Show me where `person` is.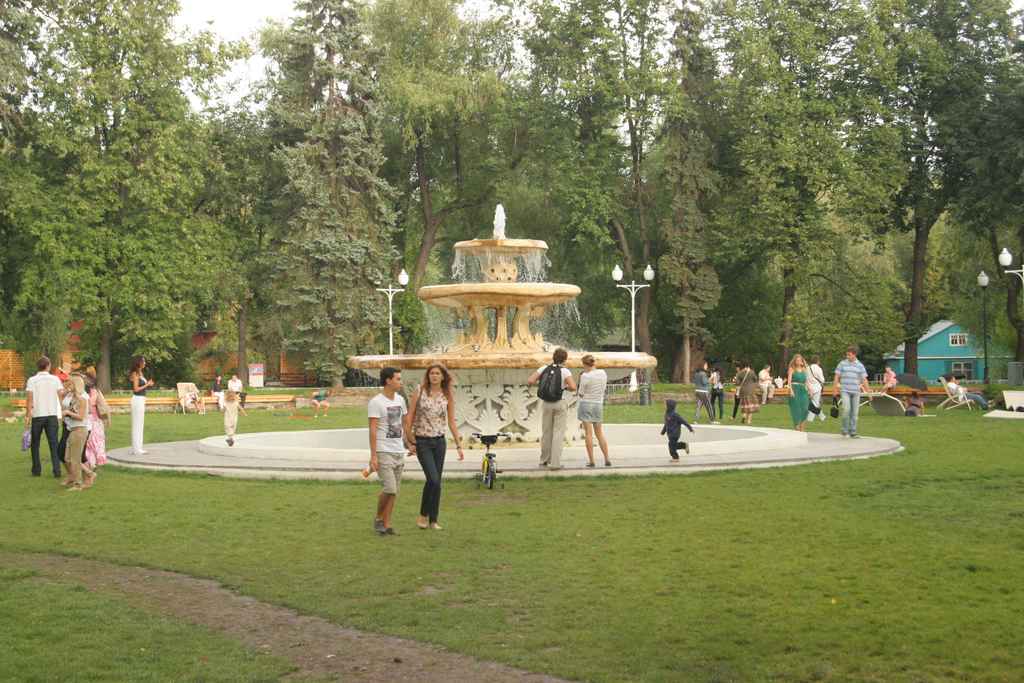
`person` is at 527, 345, 579, 469.
